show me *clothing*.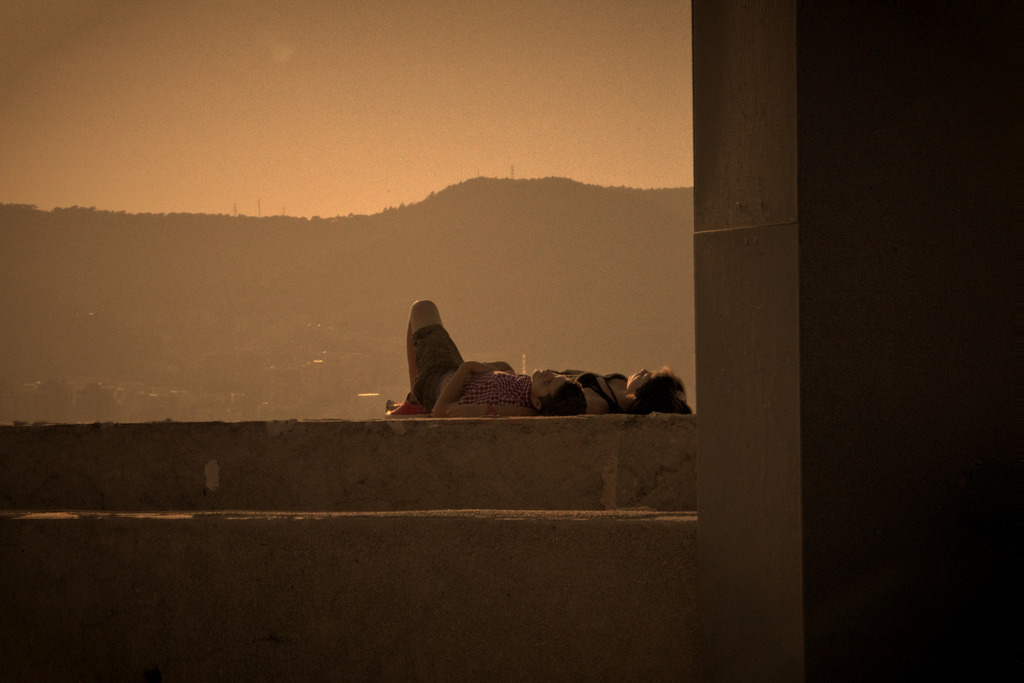
*clothing* is here: l=554, t=367, r=623, b=412.
